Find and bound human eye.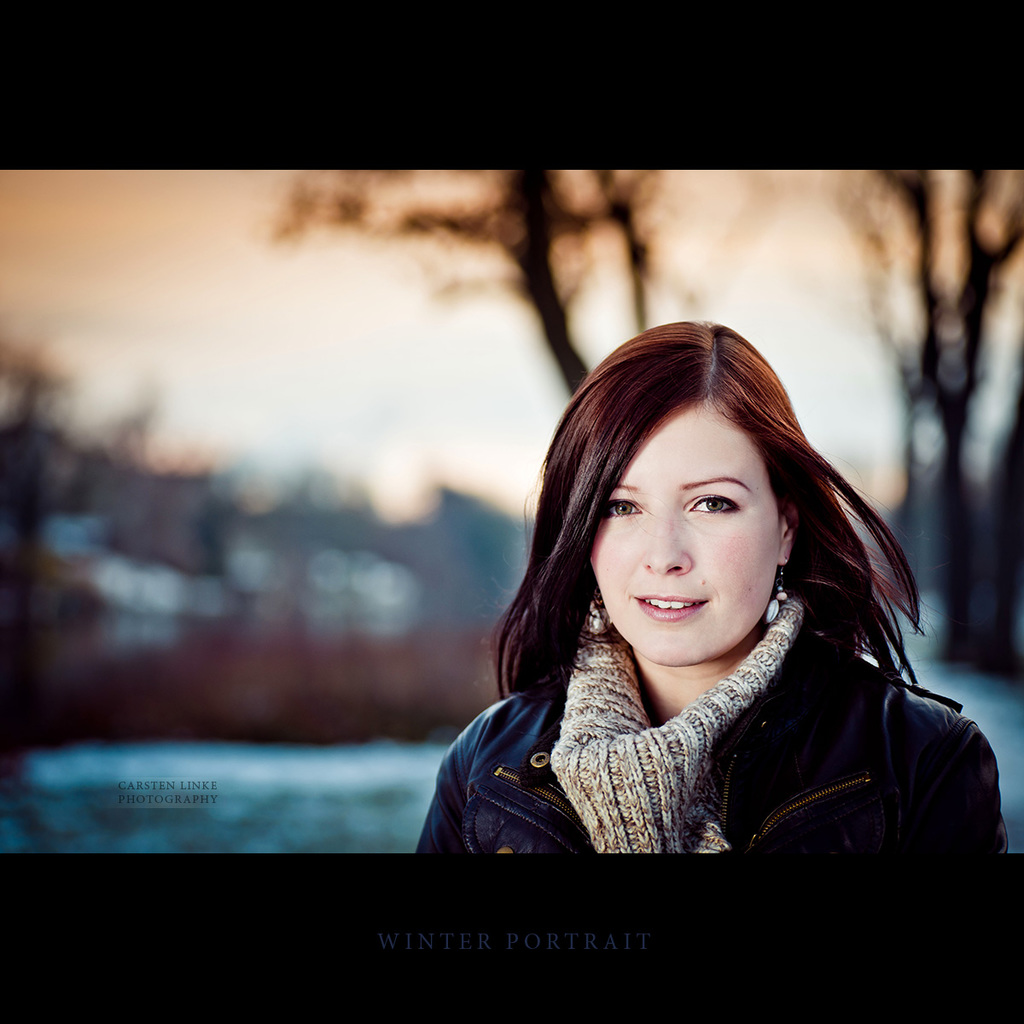
Bound: [left=683, top=486, right=748, bottom=521].
